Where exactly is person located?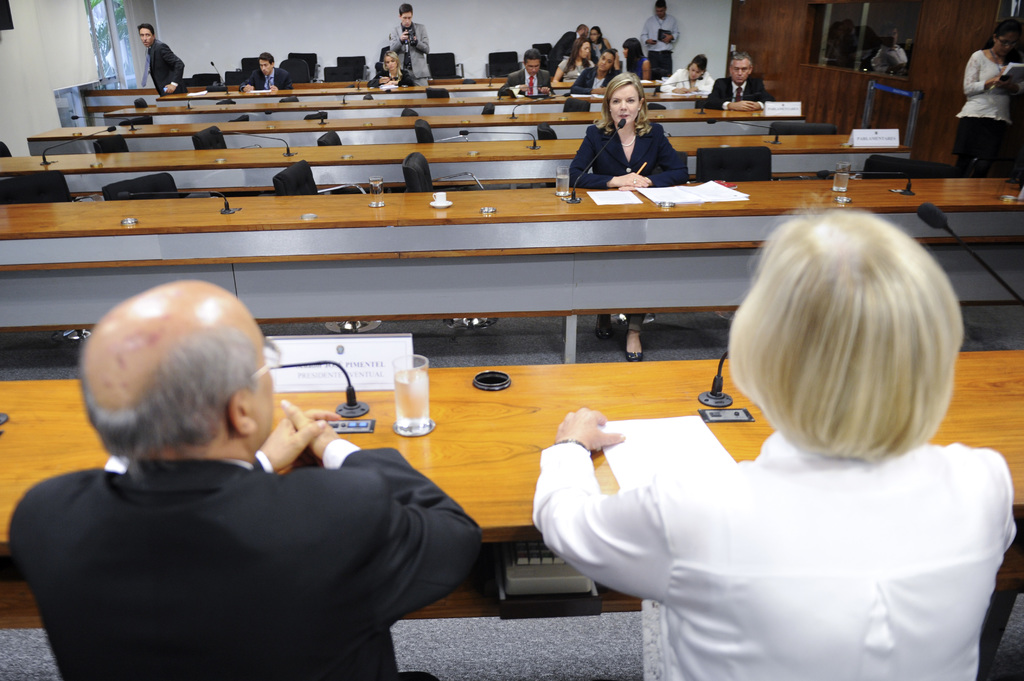
Its bounding box is box=[243, 54, 301, 93].
